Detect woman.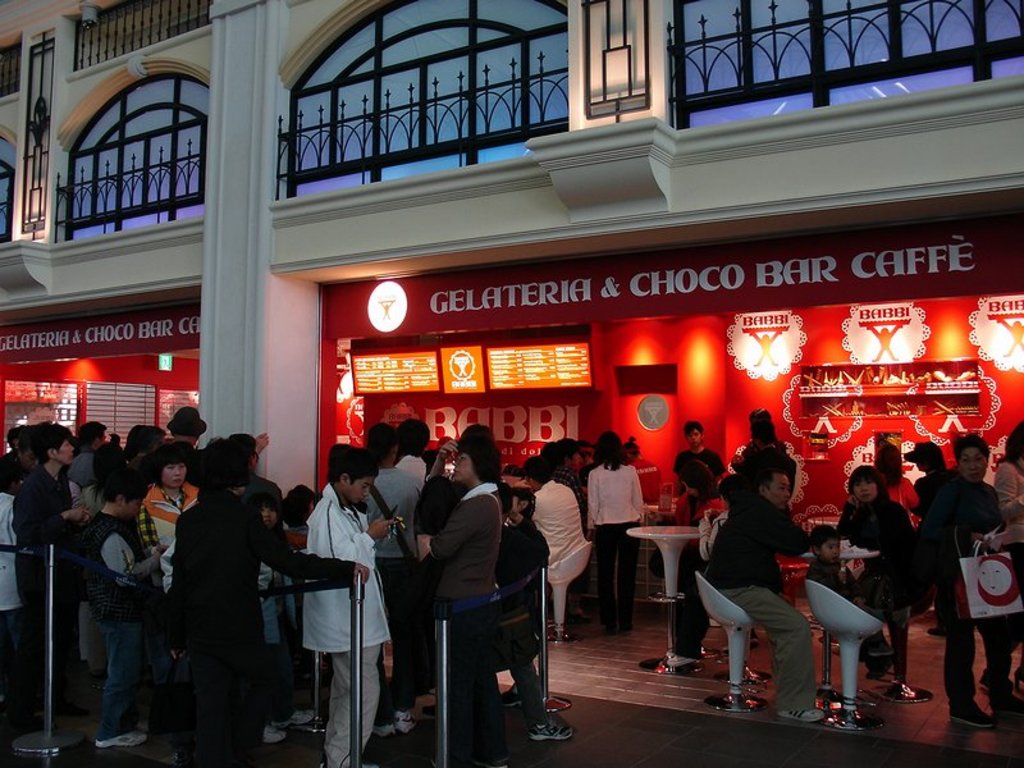
Detected at (x1=1001, y1=416, x2=1023, y2=692).
